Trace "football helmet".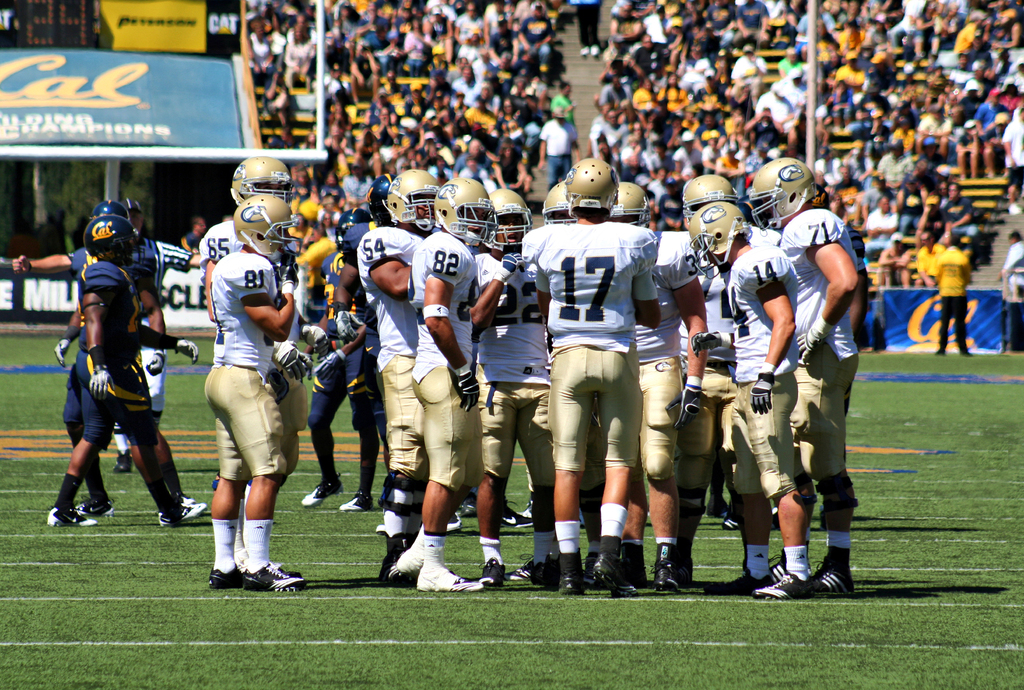
Traced to [x1=607, y1=177, x2=649, y2=227].
